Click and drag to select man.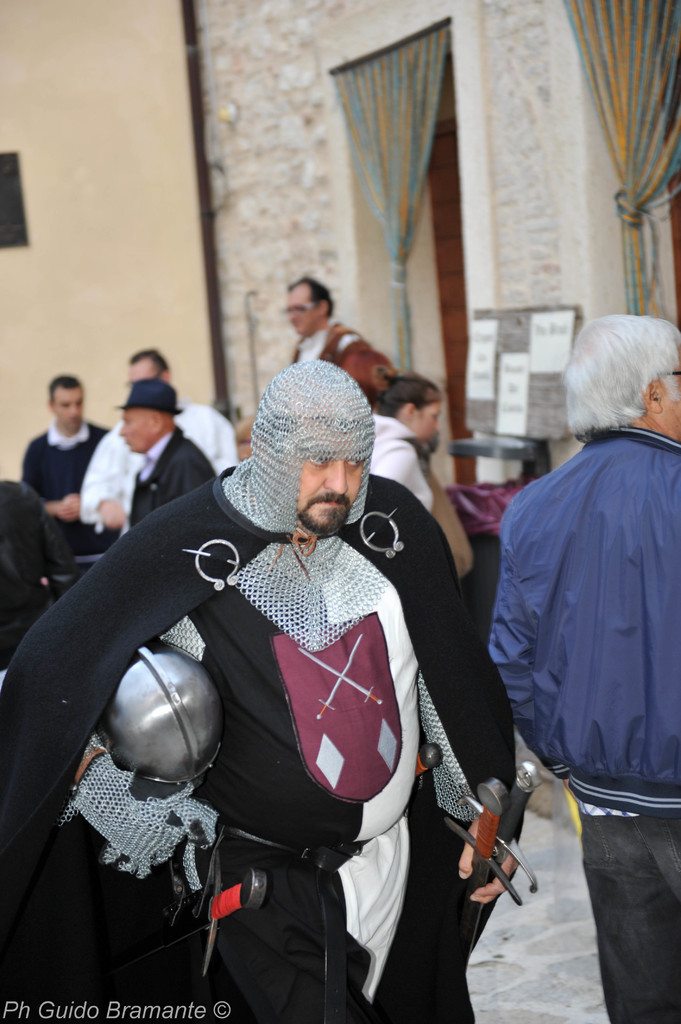
Selection: Rect(266, 273, 414, 388).
